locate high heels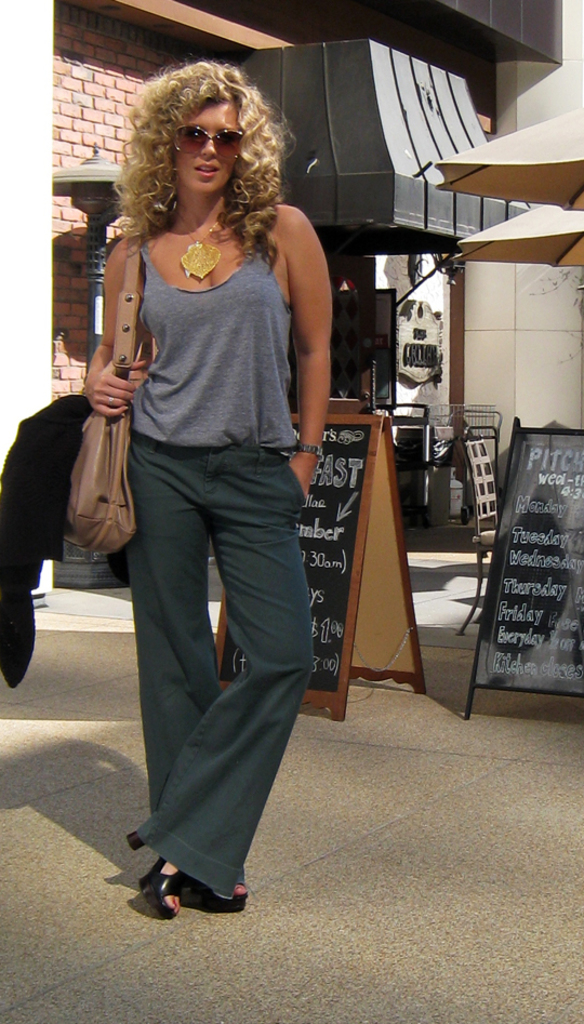
191:881:252:909
